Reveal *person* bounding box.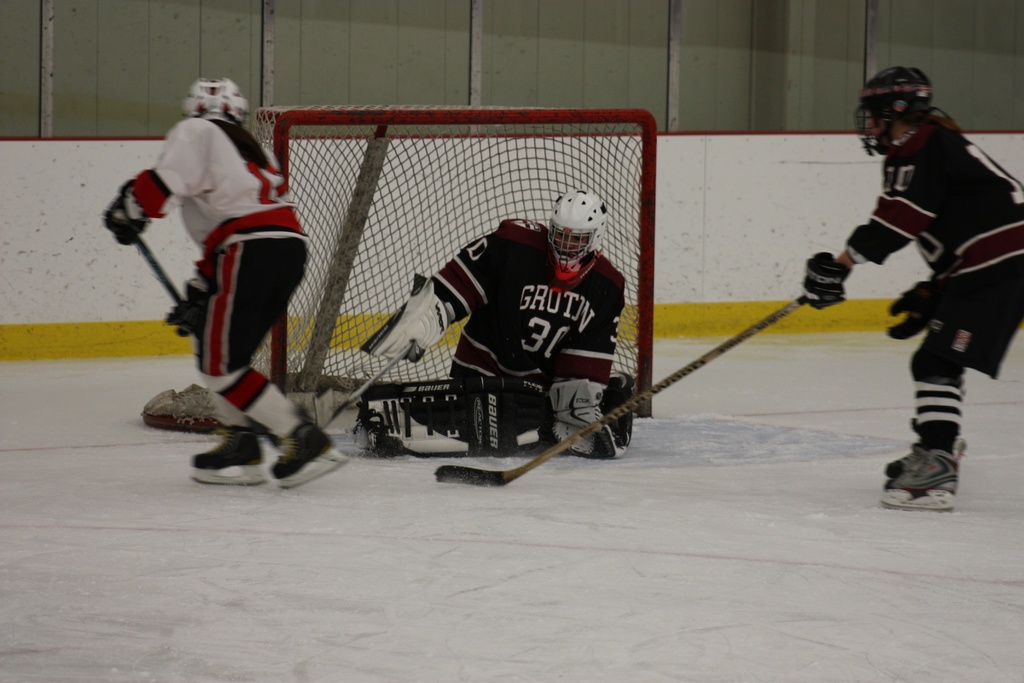
Revealed: <box>360,192,630,460</box>.
